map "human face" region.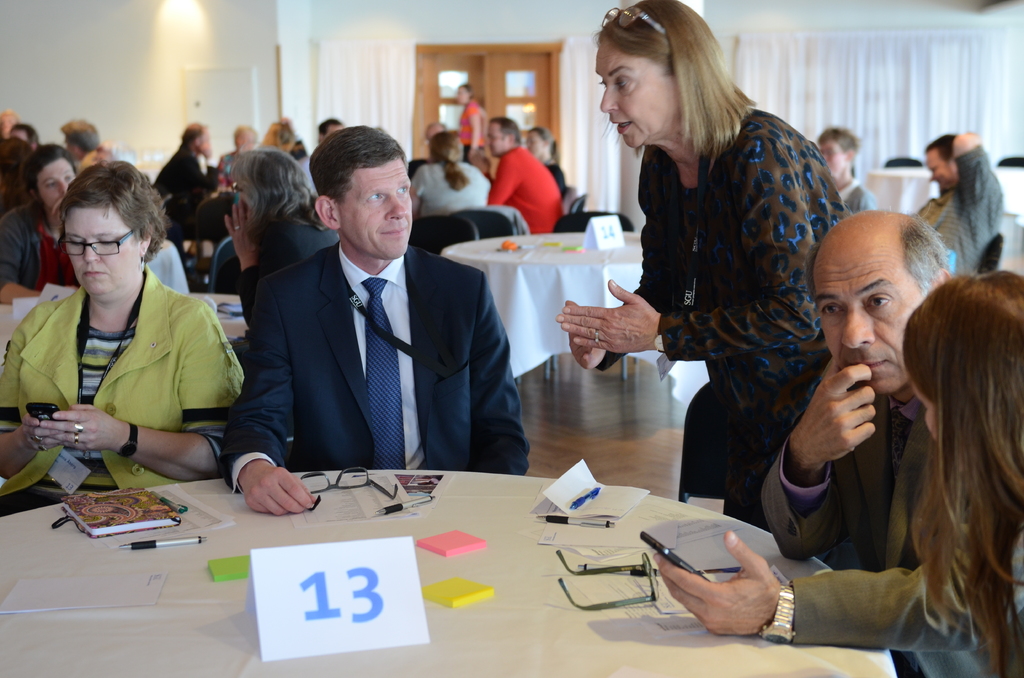
Mapped to detection(68, 198, 150, 298).
